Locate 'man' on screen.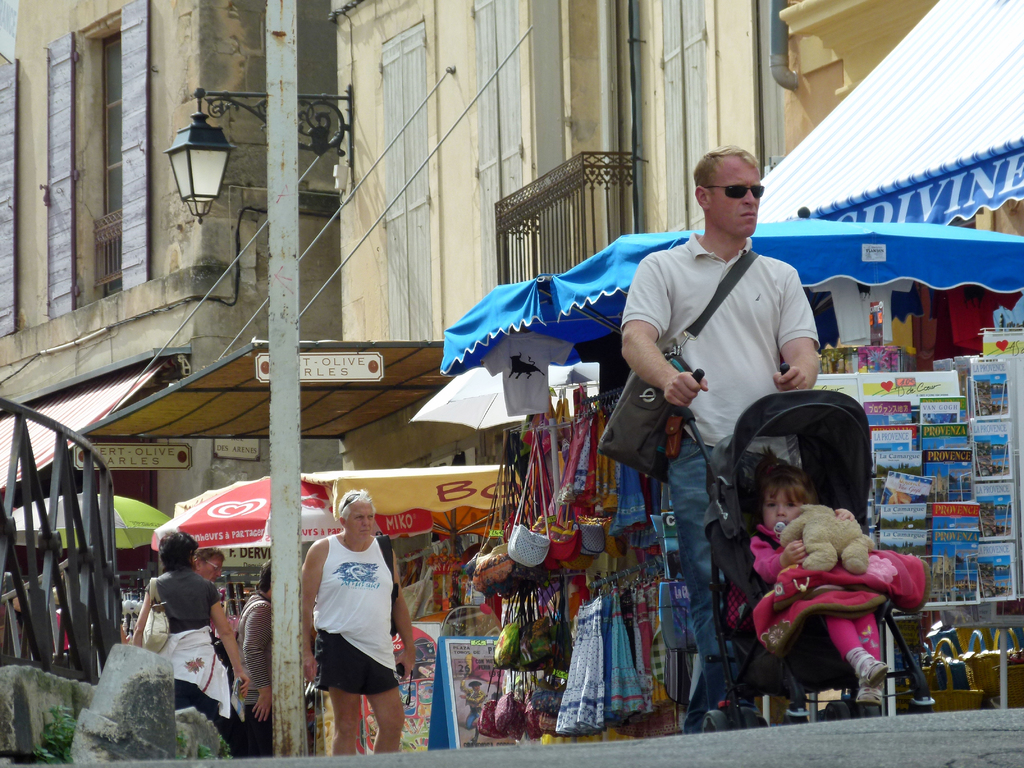
On screen at detection(198, 547, 228, 582).
